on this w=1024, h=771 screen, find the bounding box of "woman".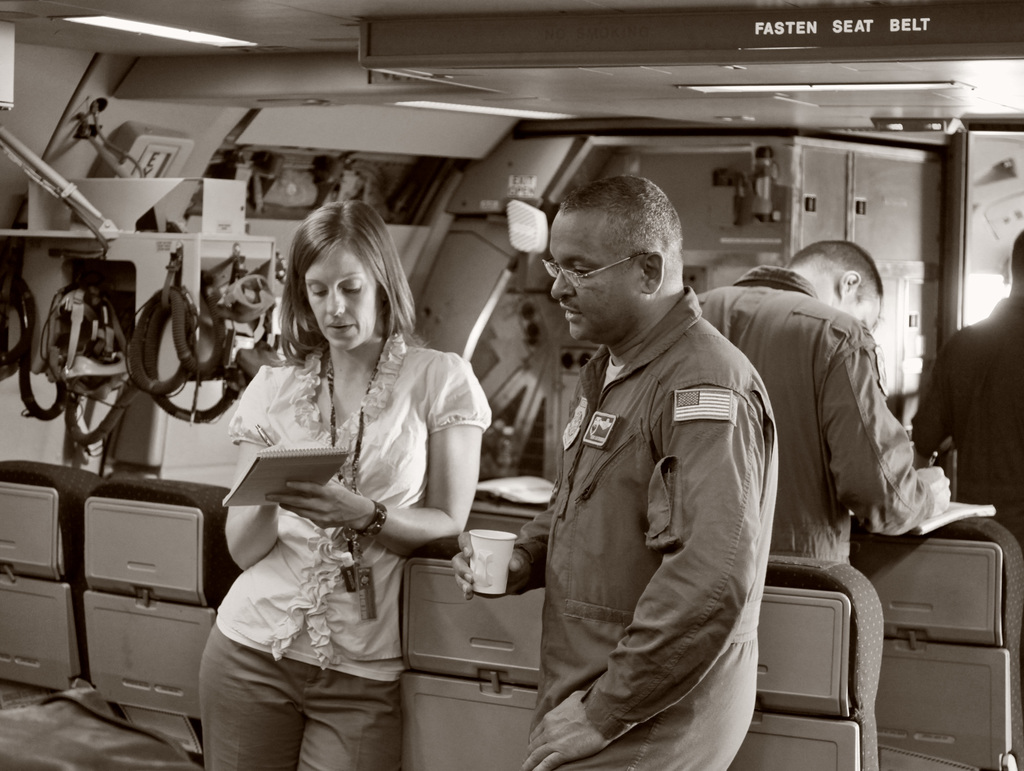
Bounding box: 209, 195, 478, 767.
